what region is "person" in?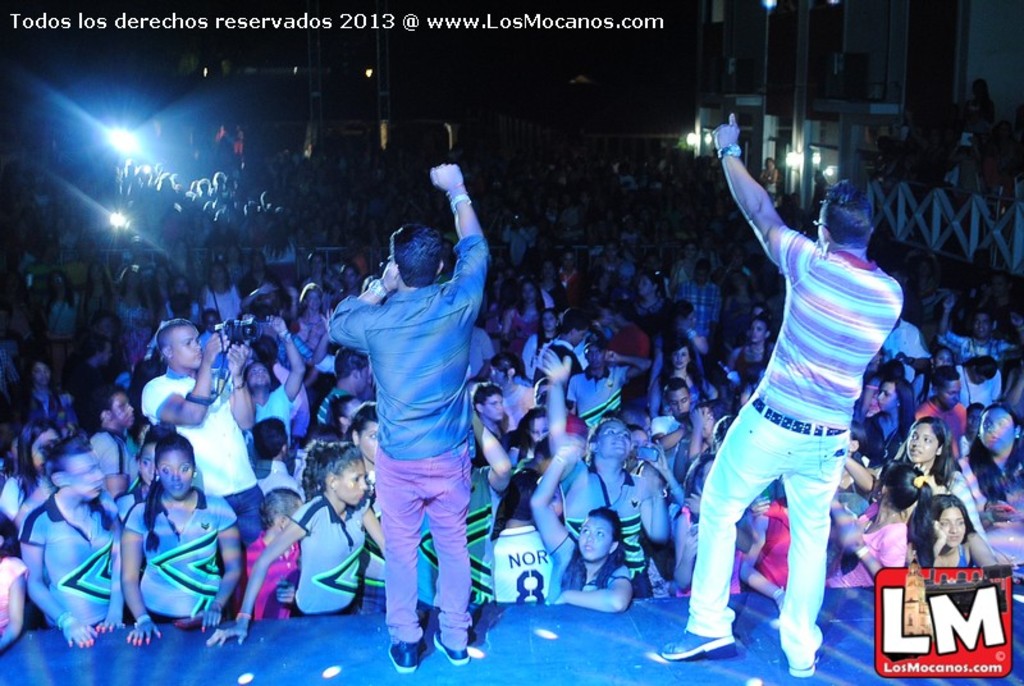
[471, 384, 513, 463].
